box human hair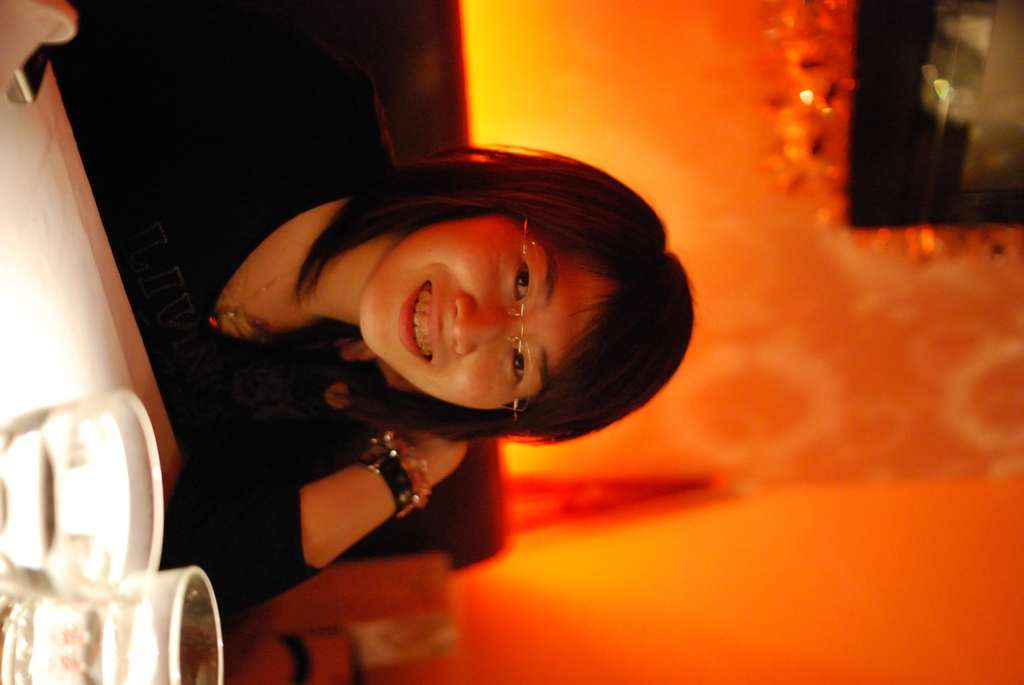
region(289, 156, 674, 471)
